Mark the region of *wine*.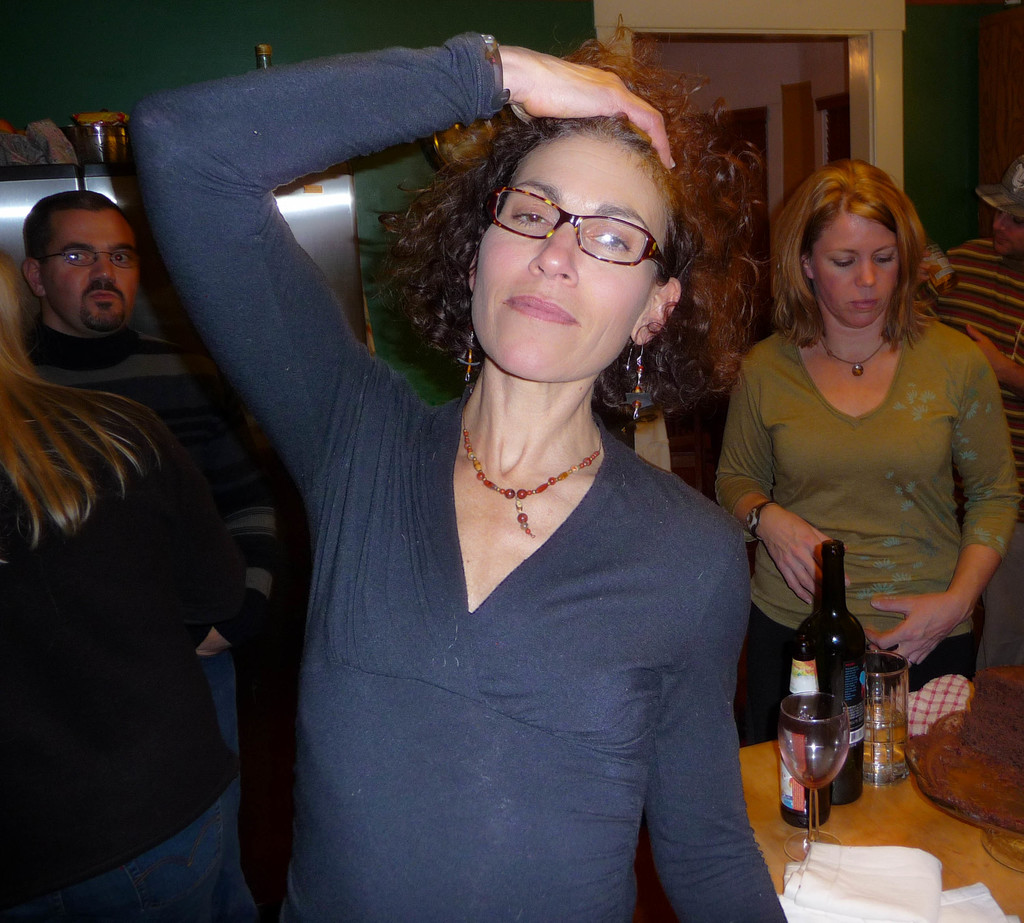
Region: [left=862, top=701, right=909, bottom=767].
